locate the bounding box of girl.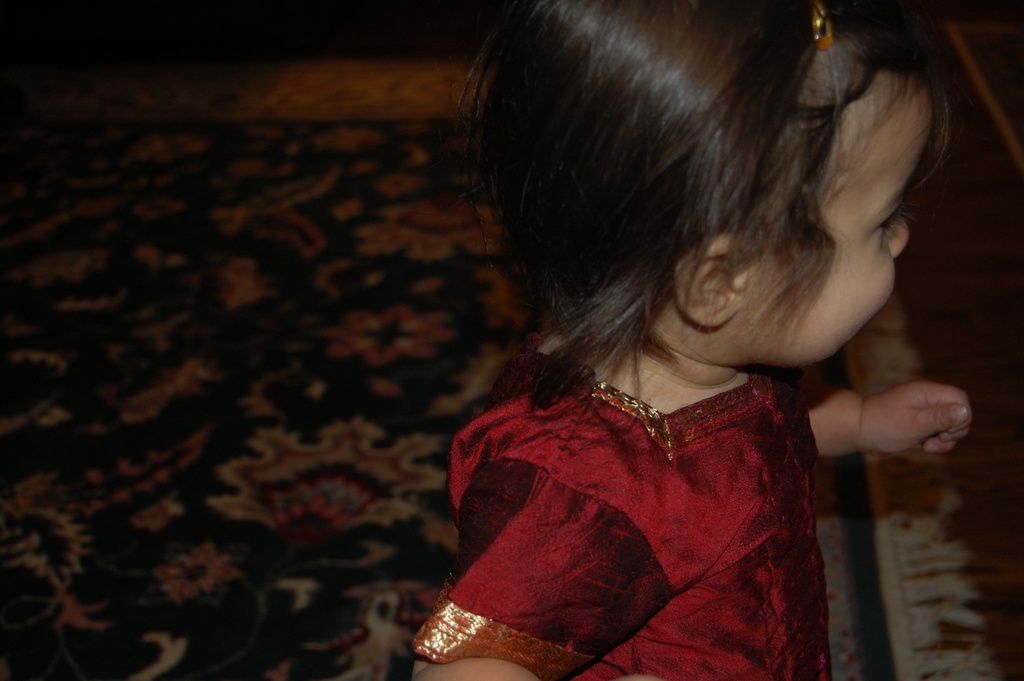
Bounding box: box(409, 0, 972, 680).
